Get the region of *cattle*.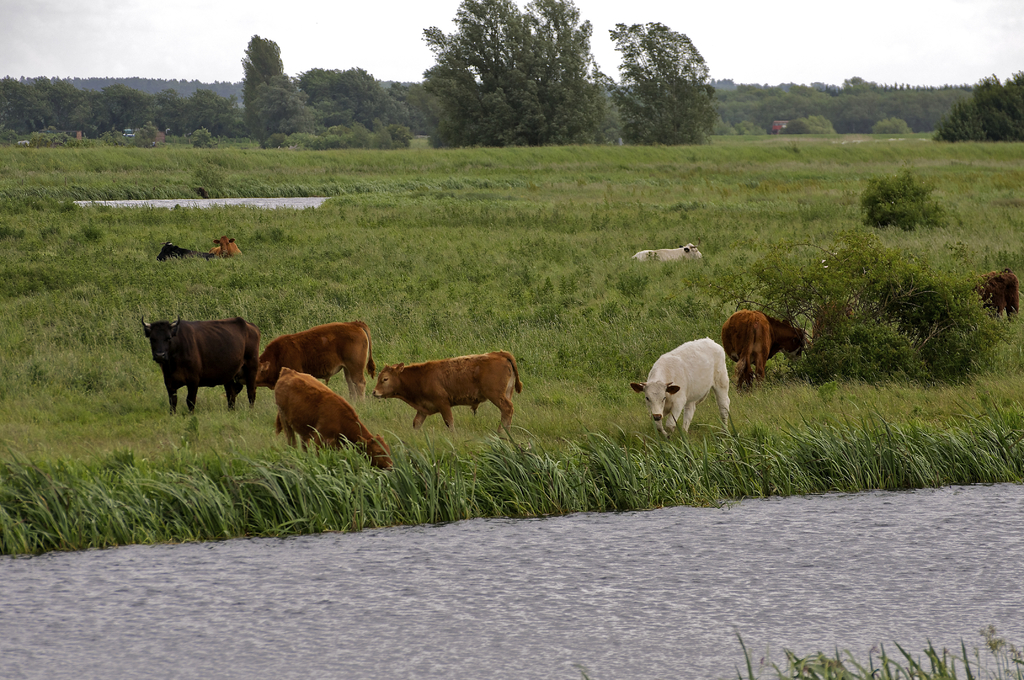
bbox=(215, 234, 241, 255).
